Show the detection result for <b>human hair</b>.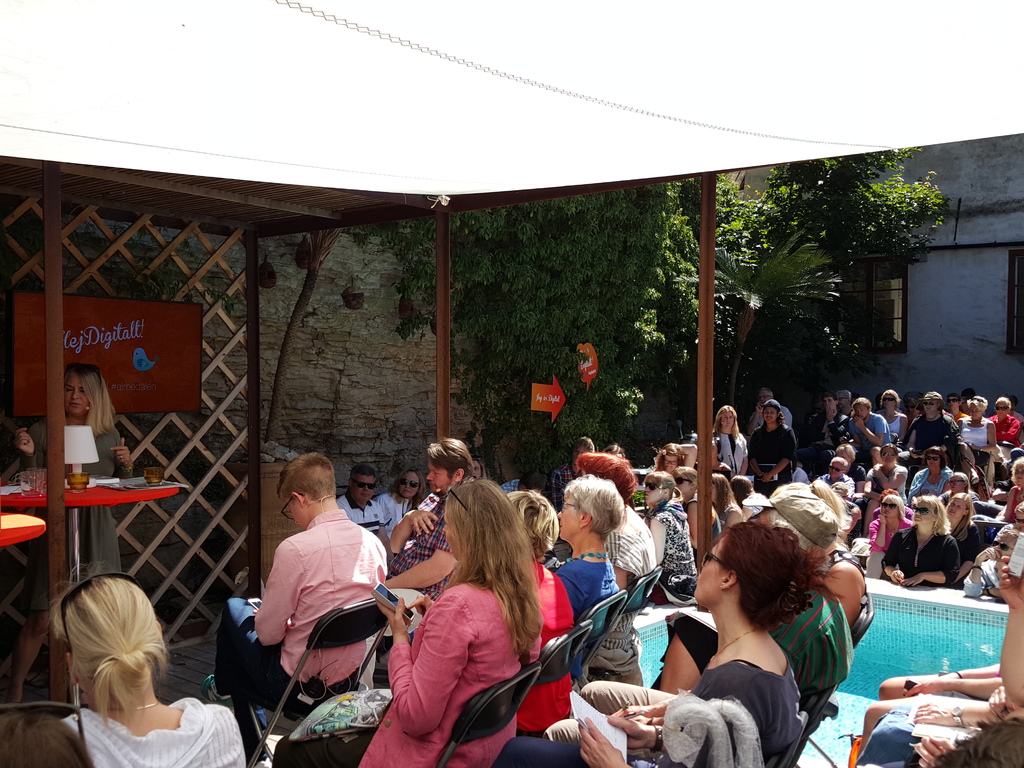
(949, 491, 975, 524).
